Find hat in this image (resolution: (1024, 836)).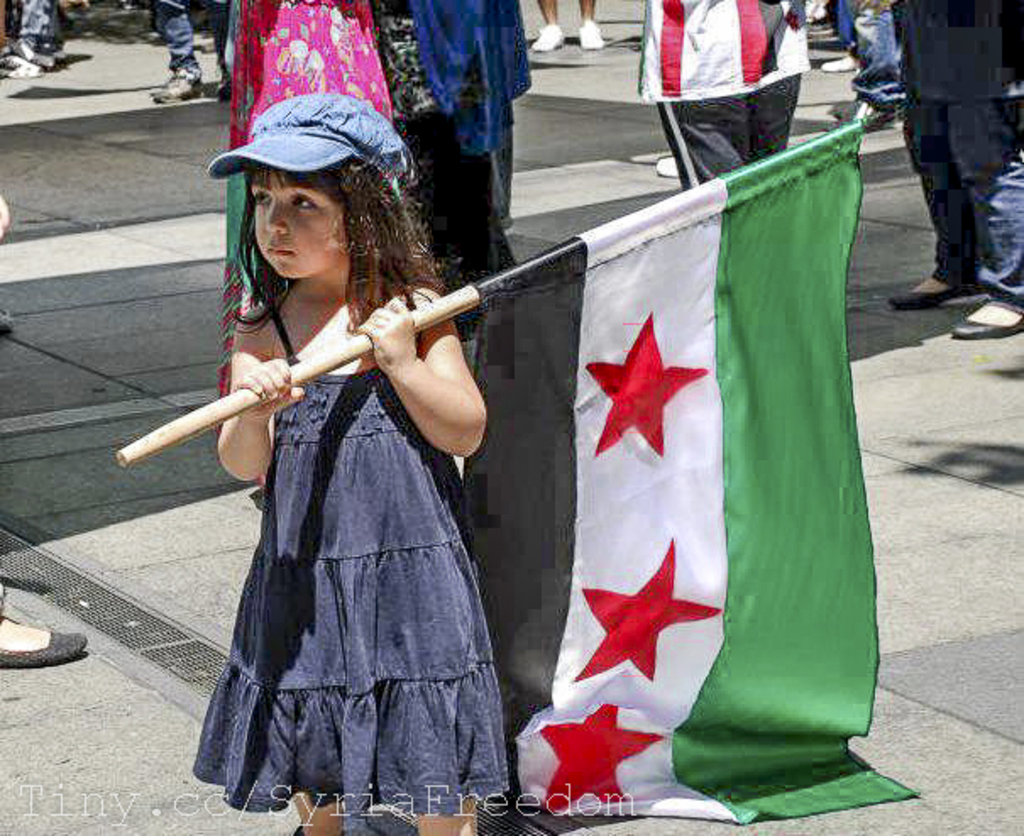
{"x1": 210, "y1": 91, "x2": 411, "y2": 198}.
